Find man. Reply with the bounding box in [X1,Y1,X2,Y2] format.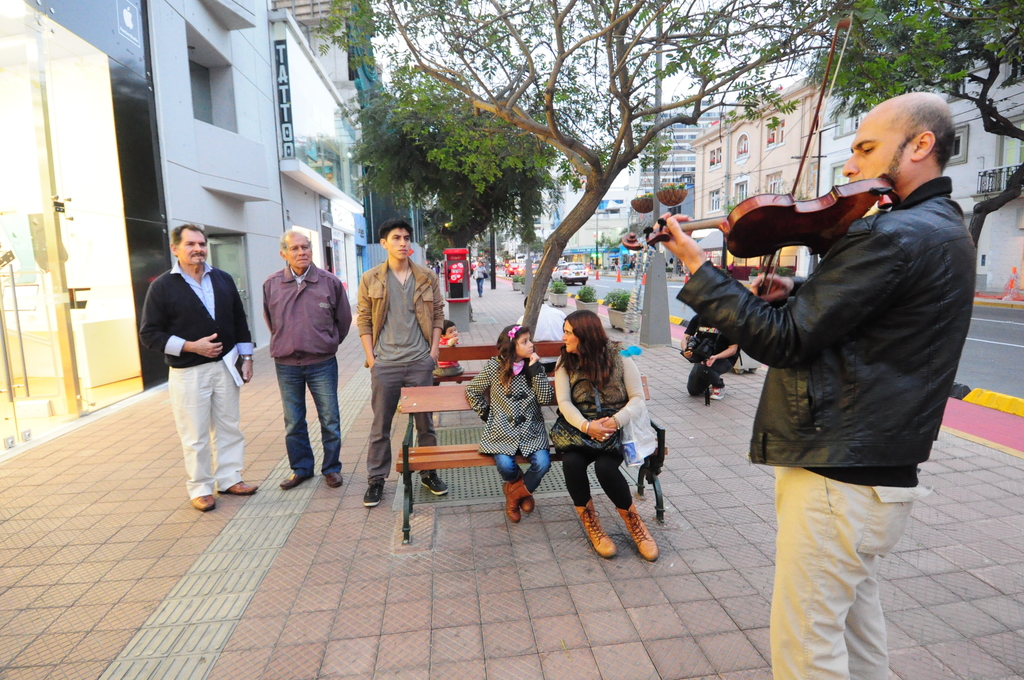
[138,222,258,511].
